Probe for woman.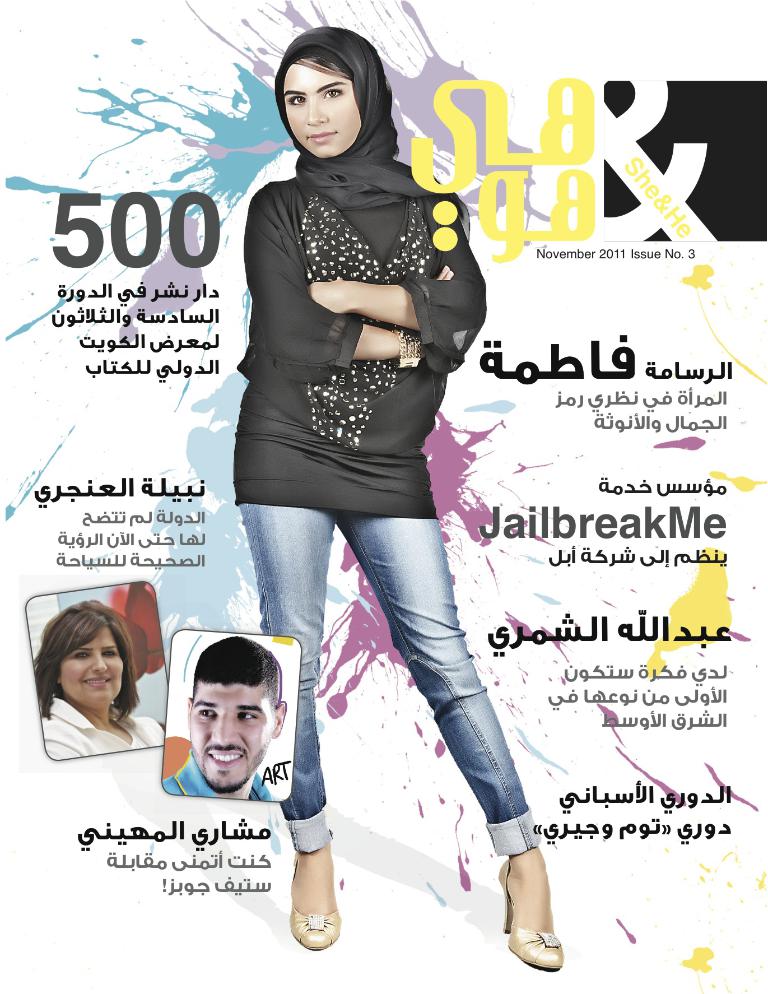
Probe result: rect(232, 26, 570, 970).
